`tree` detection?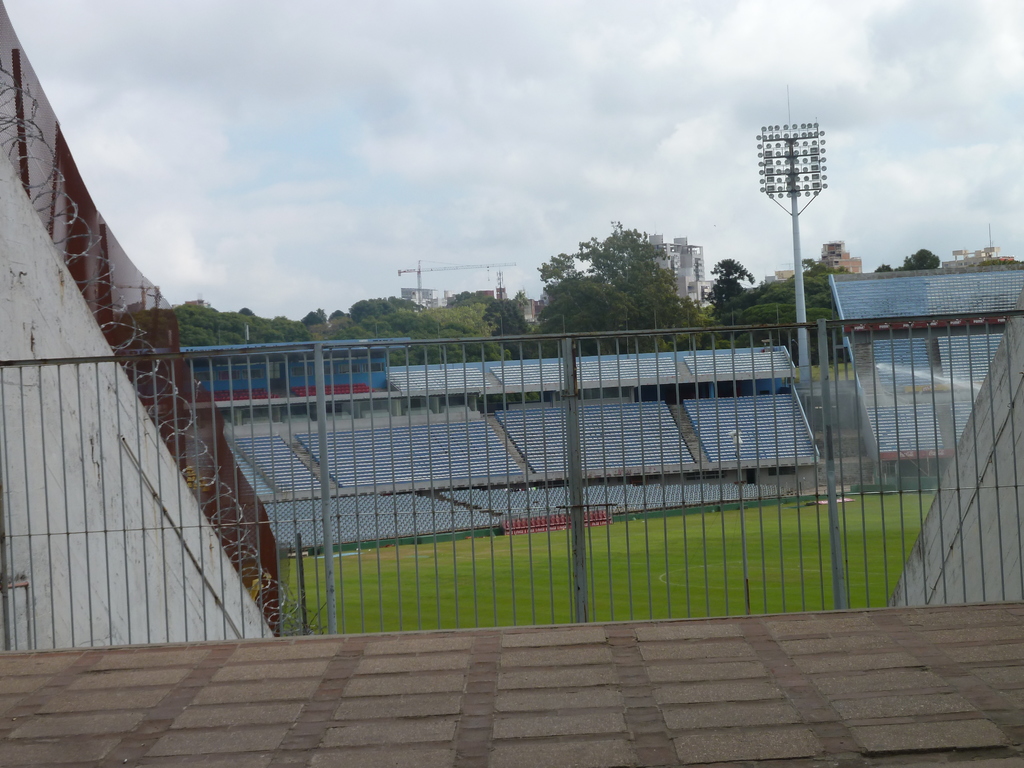
locate(405, 303, 506, 368)
